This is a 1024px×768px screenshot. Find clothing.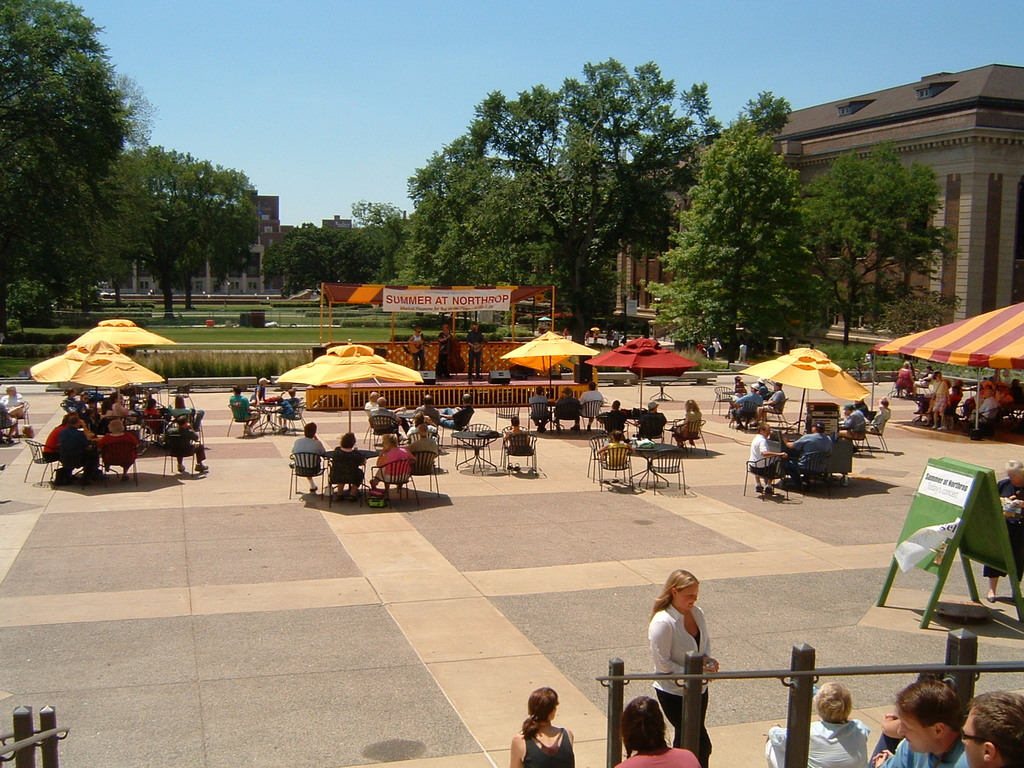
Bounding box: [left=0, top=401, right=19, bottom=431].
